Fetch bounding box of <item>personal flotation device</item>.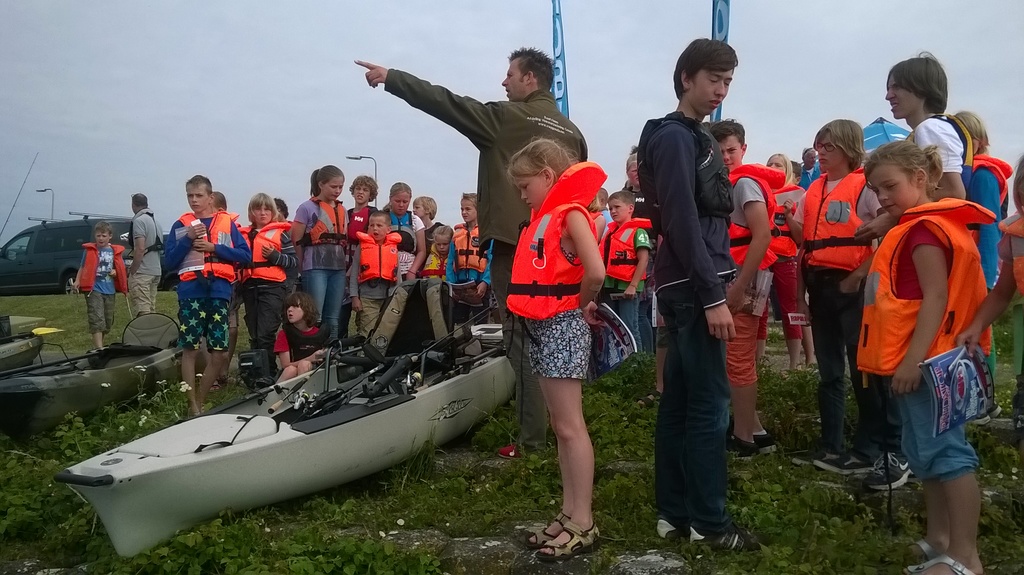
Bbox: pyautogui.locateOnScreen(900, 109, 979, 174).
